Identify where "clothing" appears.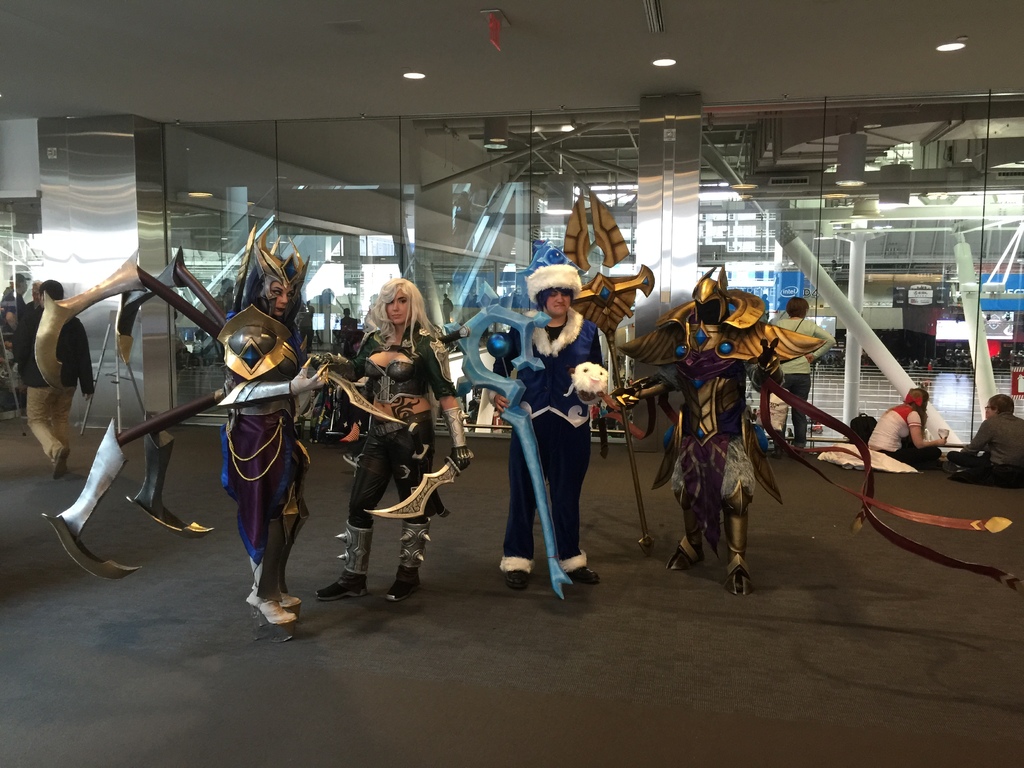
Appears at 867/403/943/467.
